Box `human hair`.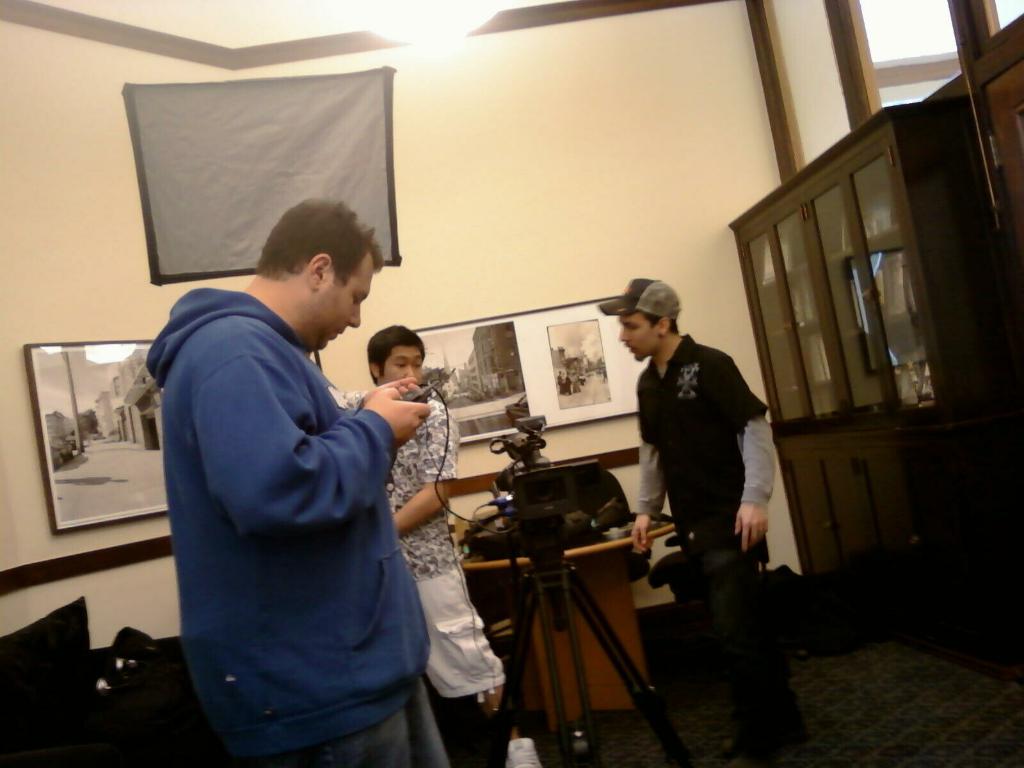
366,324,423,383.
